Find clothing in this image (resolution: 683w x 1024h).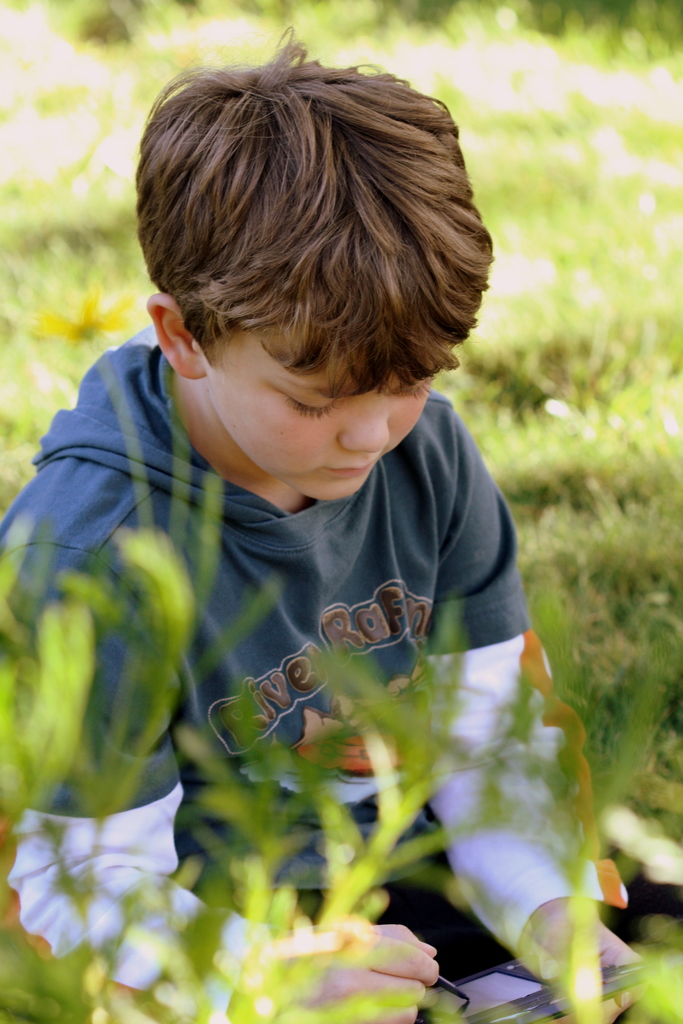
x1=0 y1=326 x2=641 y2=1021.
